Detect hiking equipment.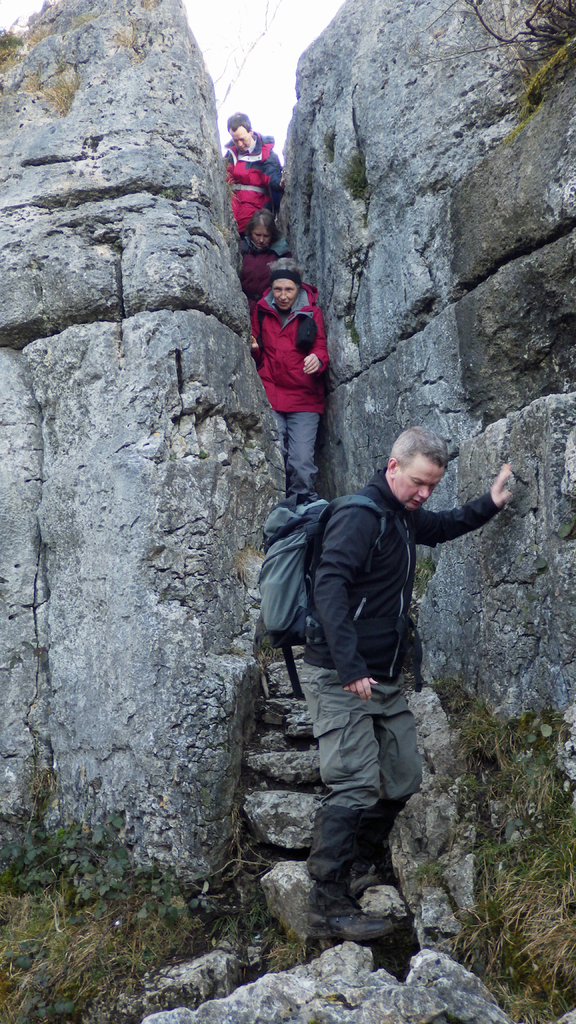
Detected at 251 490 394 699.
